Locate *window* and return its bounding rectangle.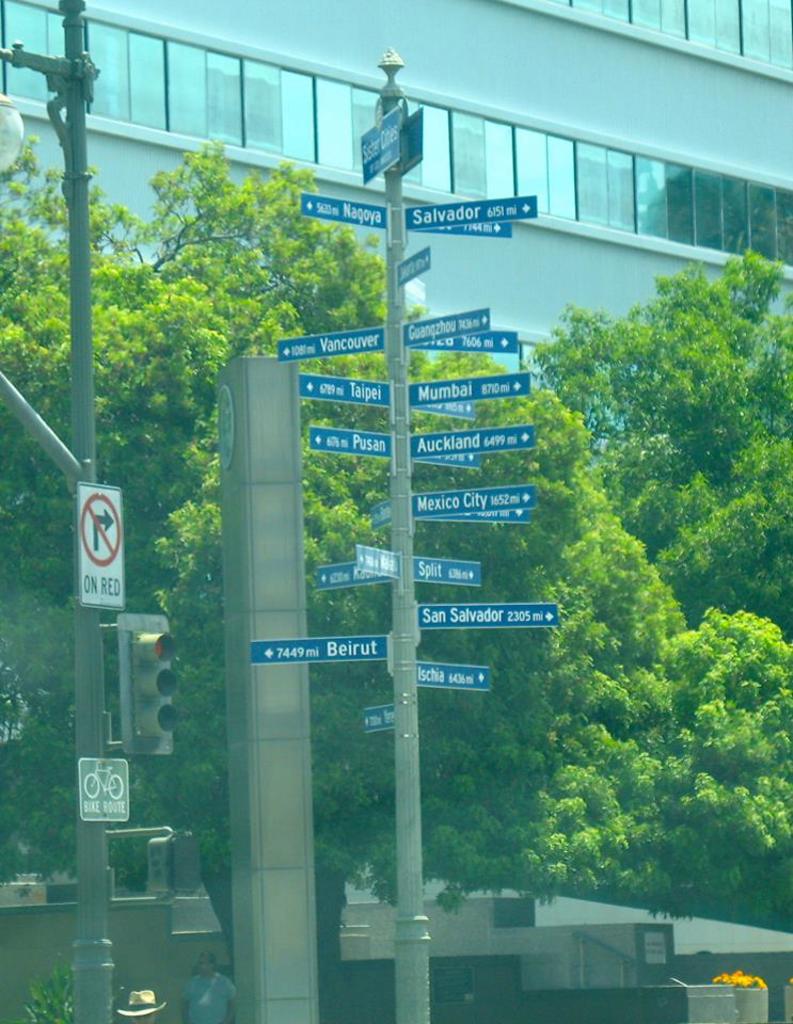
(550,0,792,64).
